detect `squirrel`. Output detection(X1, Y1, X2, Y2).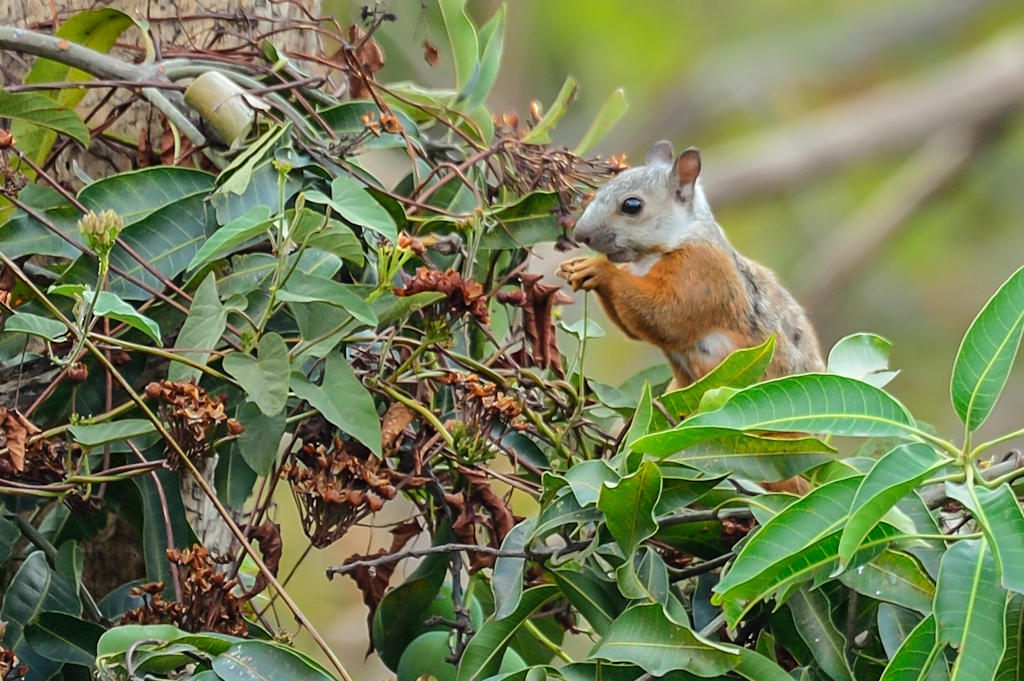
detection(555, 136, 844, 503).
